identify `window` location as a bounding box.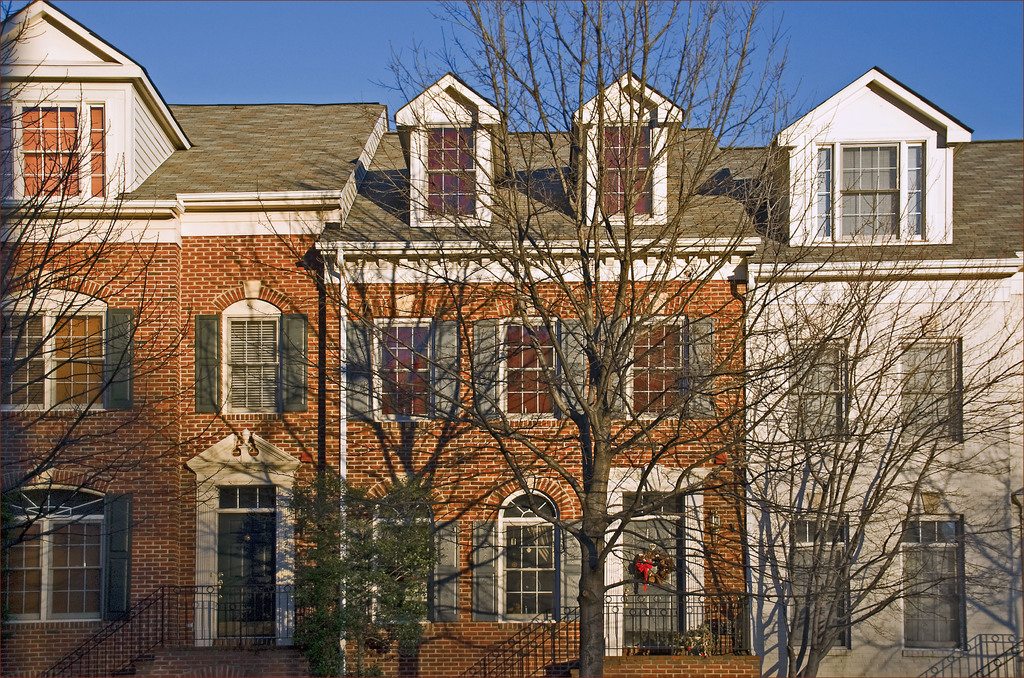
Rect(195, 311, 309, 412).
